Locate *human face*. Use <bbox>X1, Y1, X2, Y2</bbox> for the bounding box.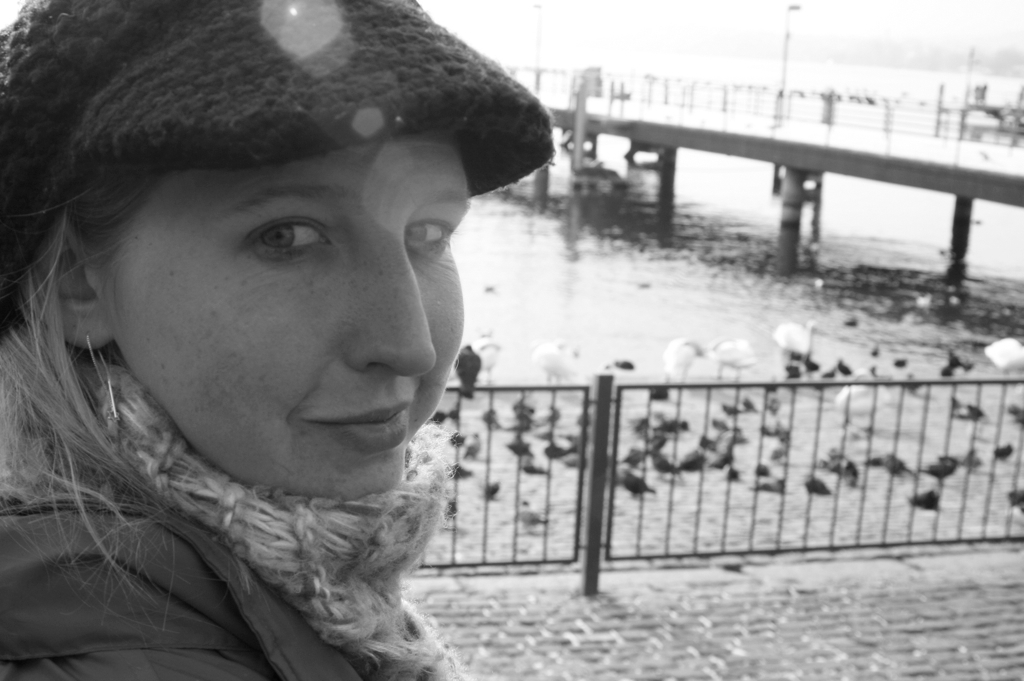
<bbox>106, 133, 466, 501</bbox>.
